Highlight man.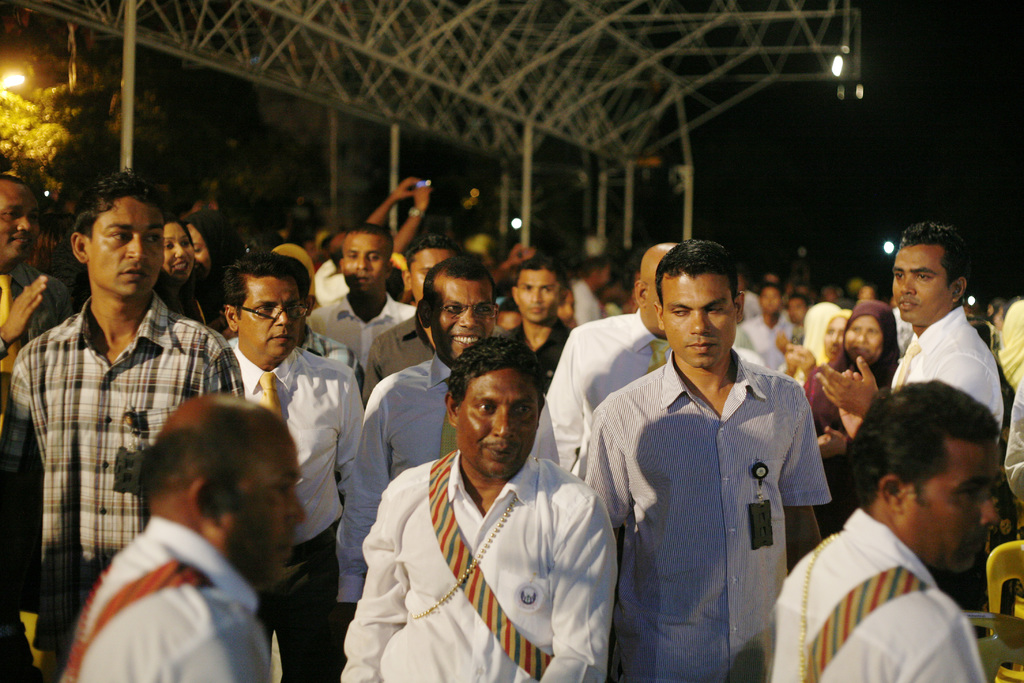
Highlighted region: detection(771, 383, 1002, 682).
